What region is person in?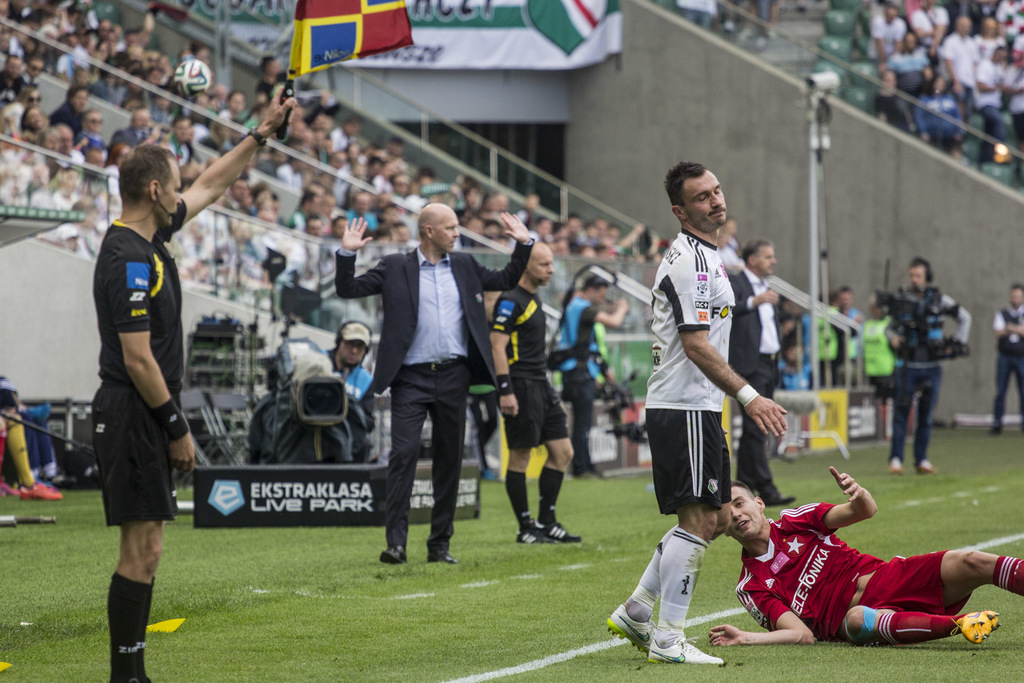
locate(335, 201, 532, 563).
